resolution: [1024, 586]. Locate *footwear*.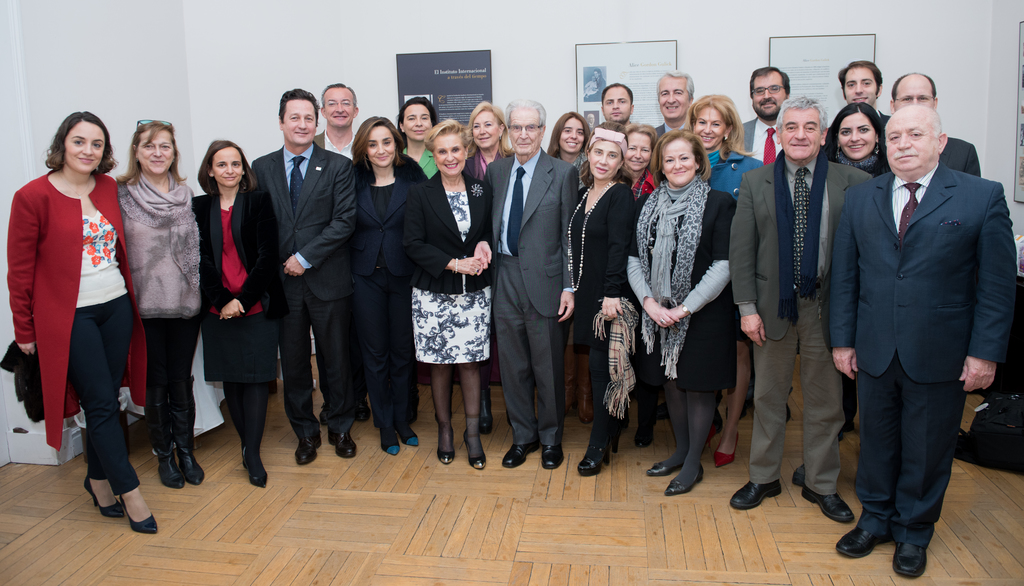
703/424/716/450.
